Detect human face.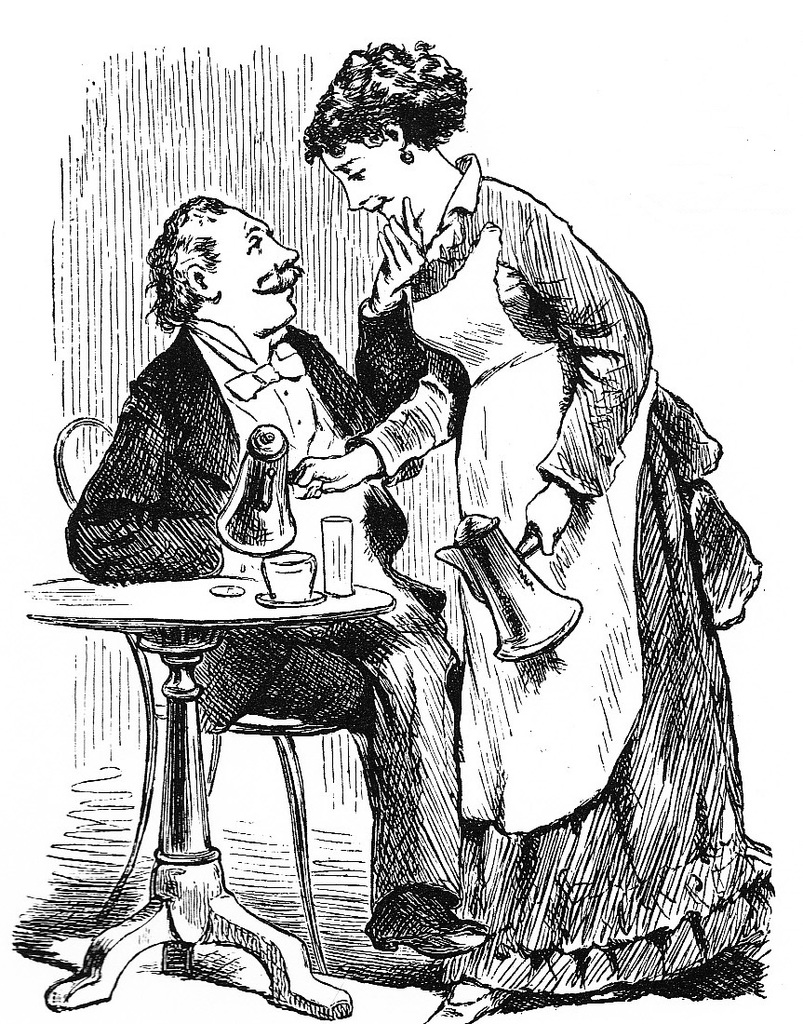
Detected at 221/210/301/336.
